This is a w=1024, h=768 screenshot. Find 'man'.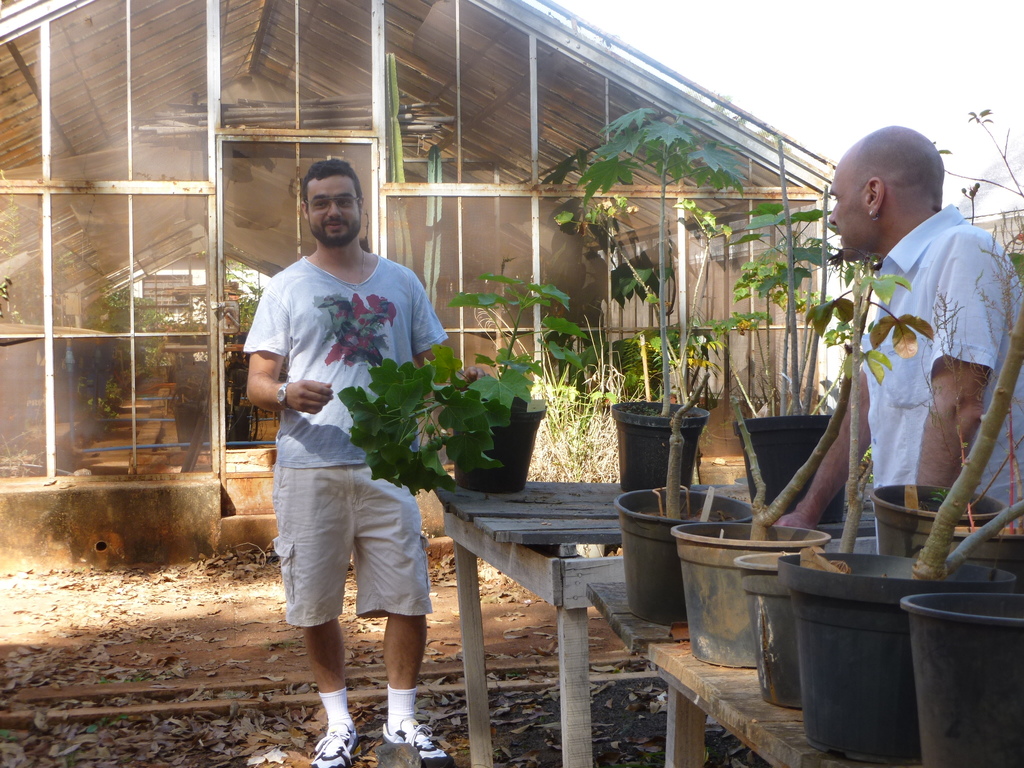
Bounding box: x1=768 y1=124 x2=1023 y2=532.
